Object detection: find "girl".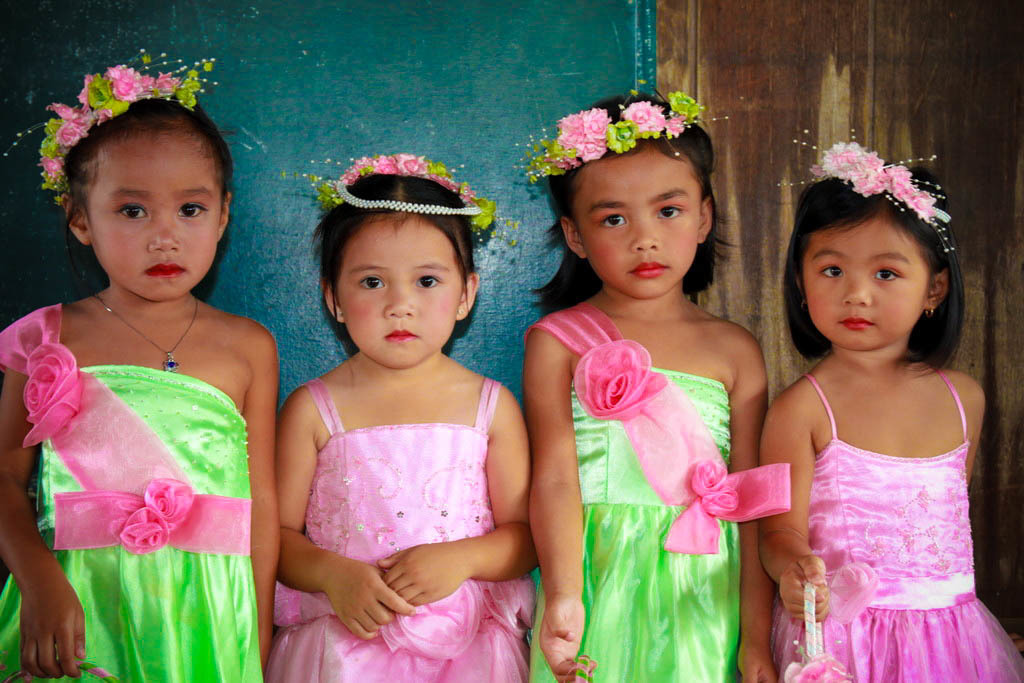
(left=0, top=93, right=276, bottom=682).
